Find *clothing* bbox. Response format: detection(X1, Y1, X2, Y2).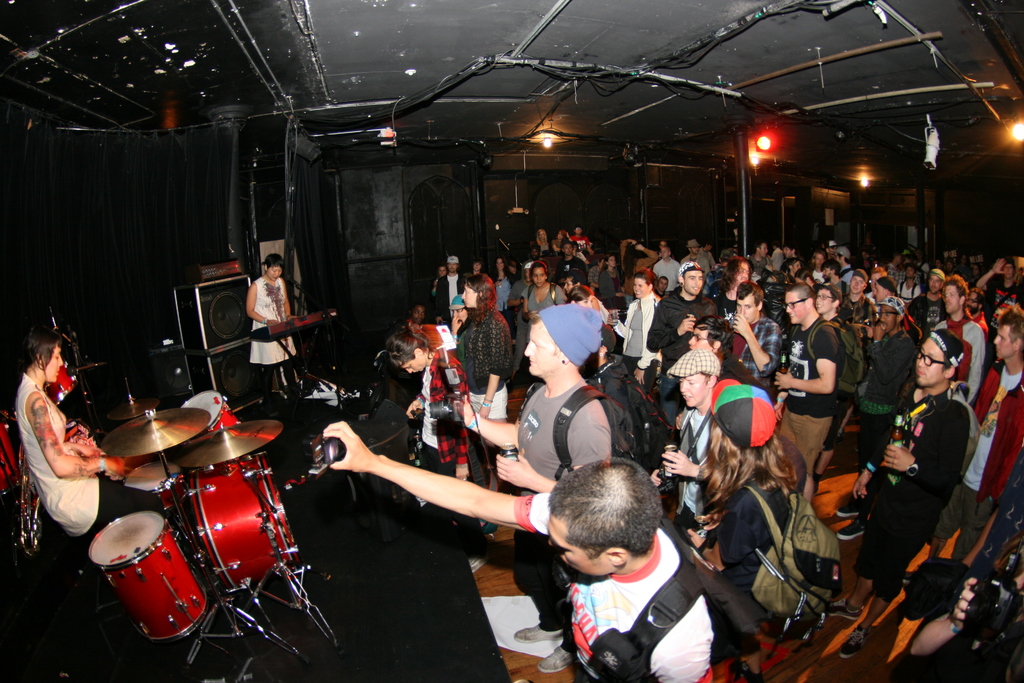
detection(13, 377, 166, 545).
